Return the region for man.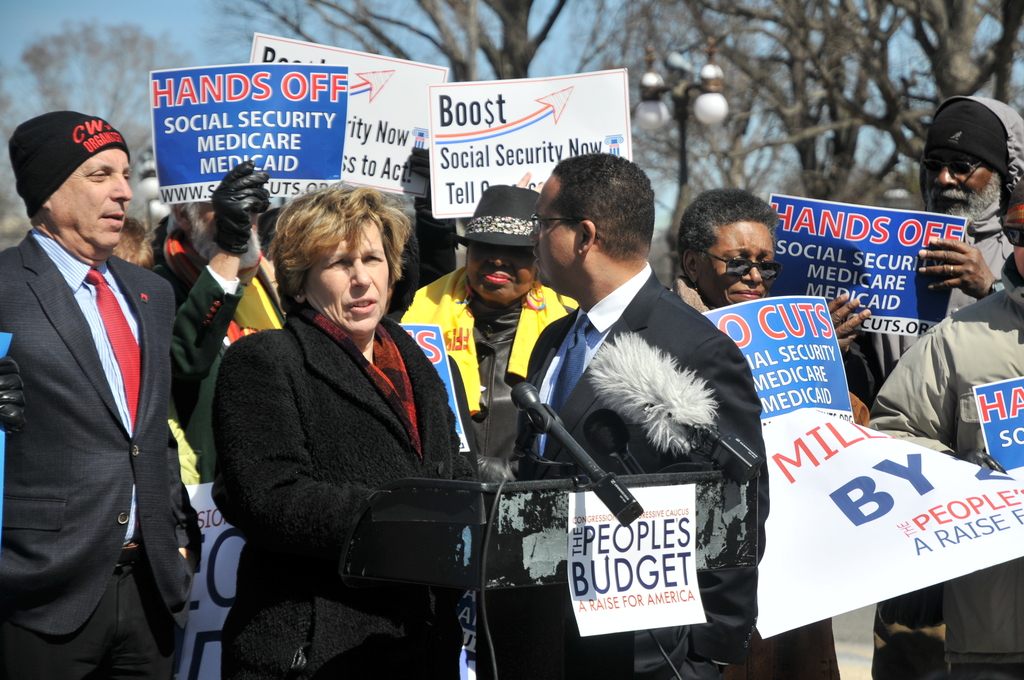
box(827, 95, 1023, 679).
